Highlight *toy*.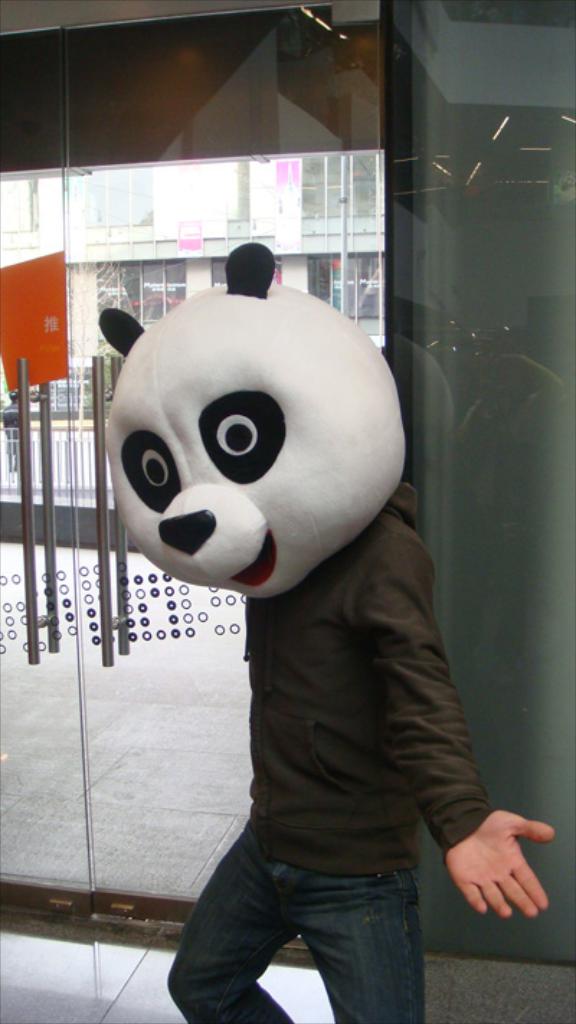
Highlighted region: locate(91, 228, 402, 596).
